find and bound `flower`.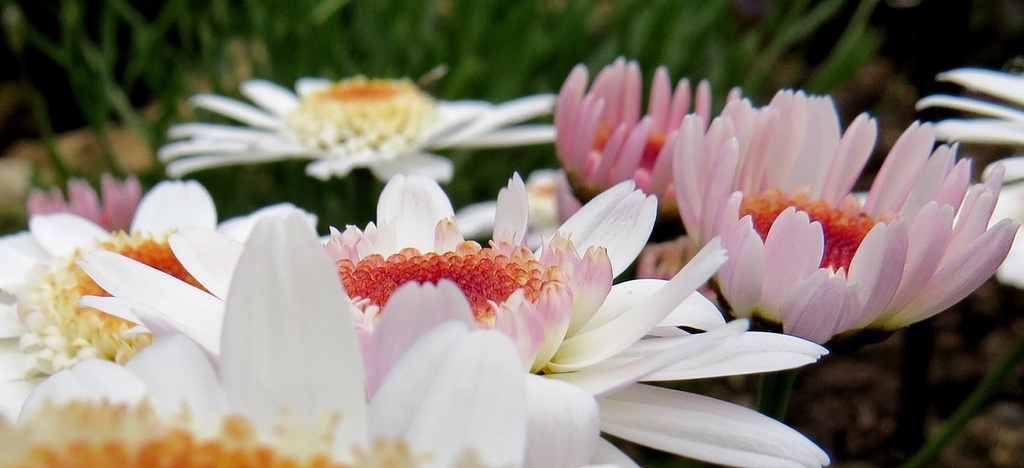
Bound: 550 54 746 214.
